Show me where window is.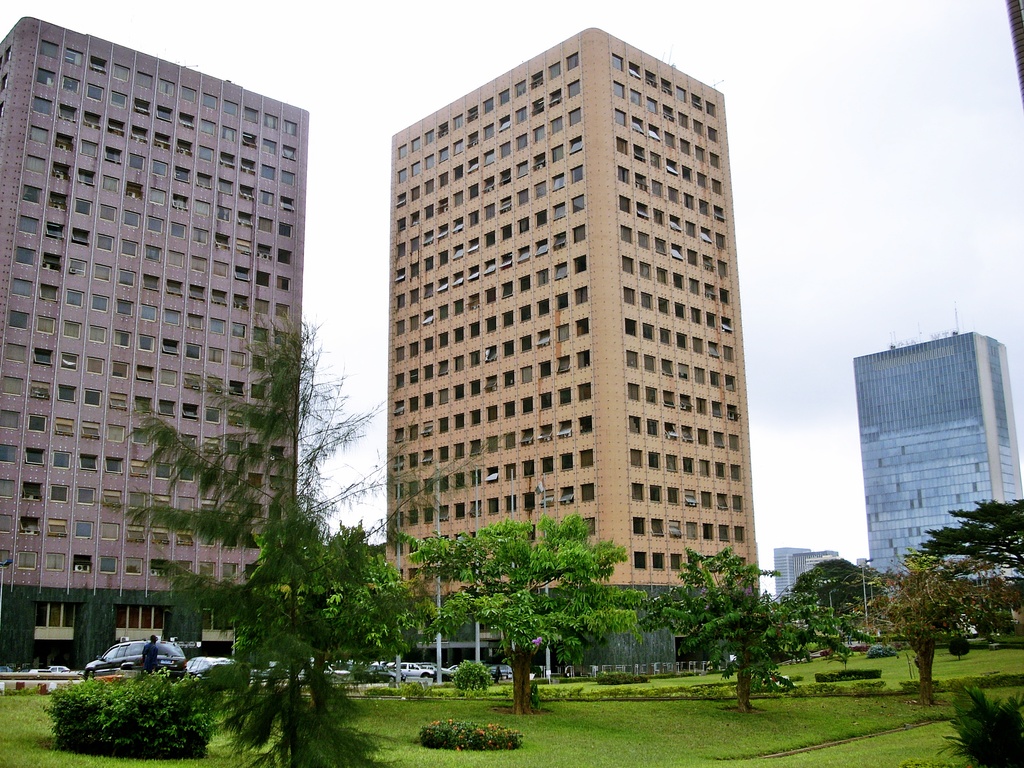
window is at [399,167,406,182].
